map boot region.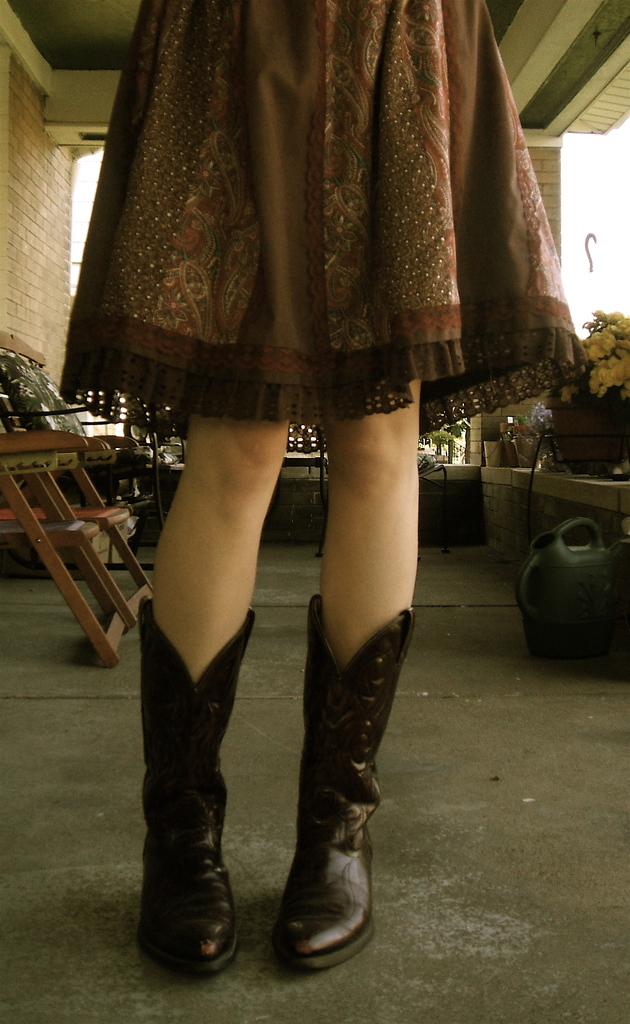
Mapped to left=141, top=602, right=258, bottom=975.
